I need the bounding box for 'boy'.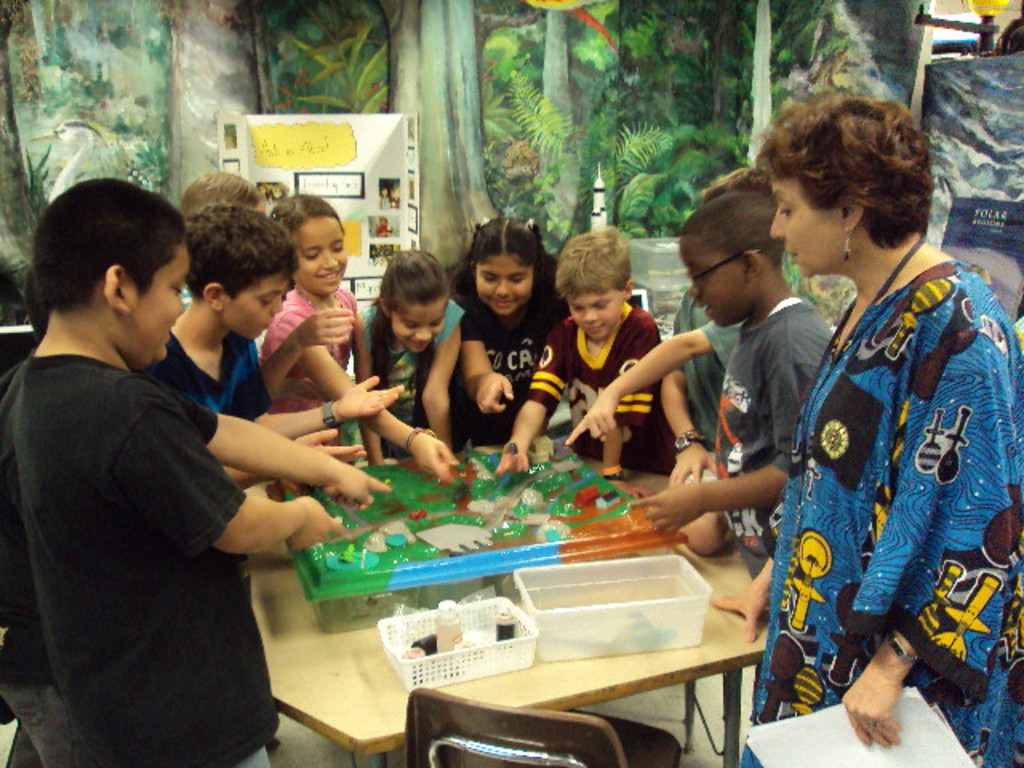
Here it is: <bbox>494, 226, 662, 475</bbox>.
